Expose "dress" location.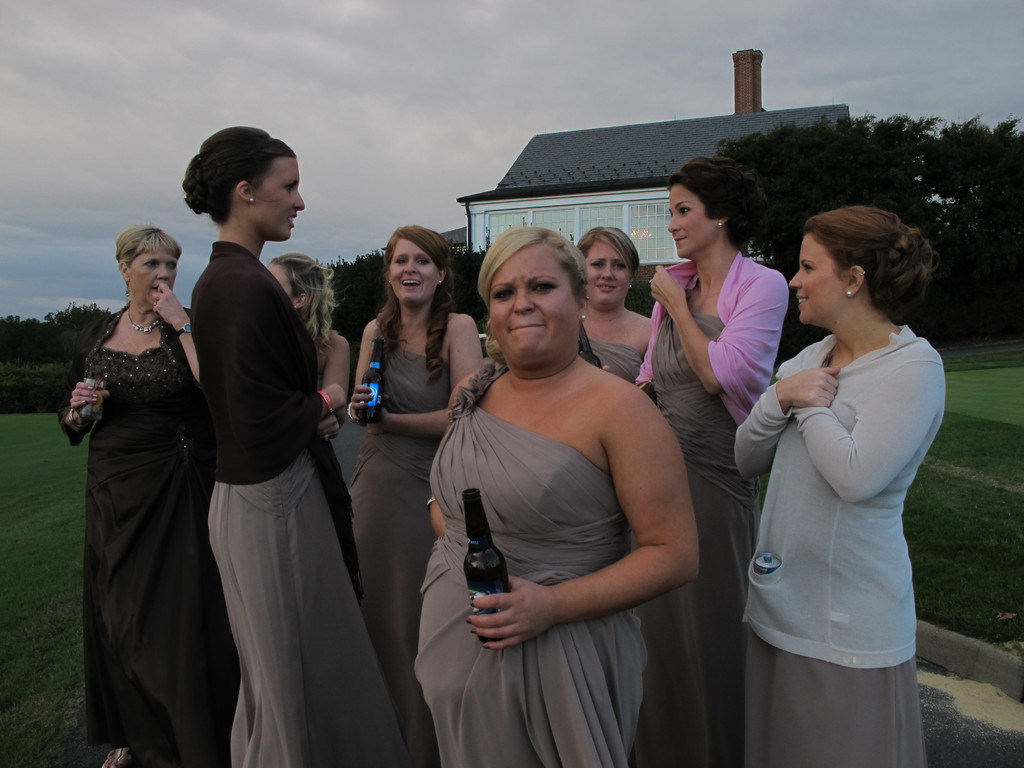
Exposed at 587, 338, 645, 389.
